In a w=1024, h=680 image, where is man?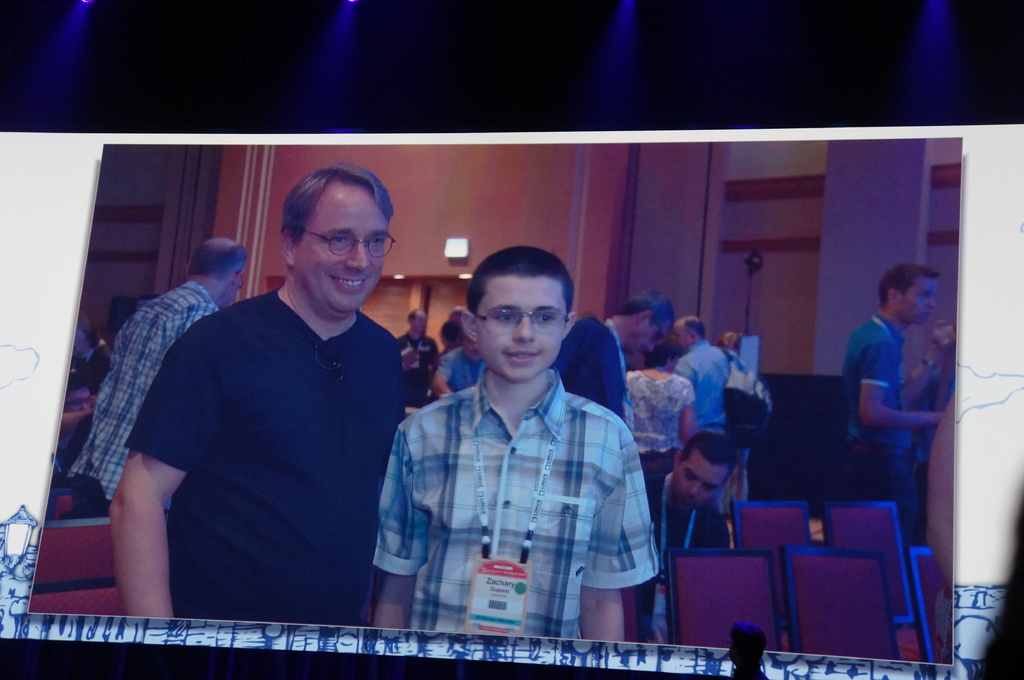
{"x1": 563, "y1": 289, "x2": 671, "y2": 434}.
